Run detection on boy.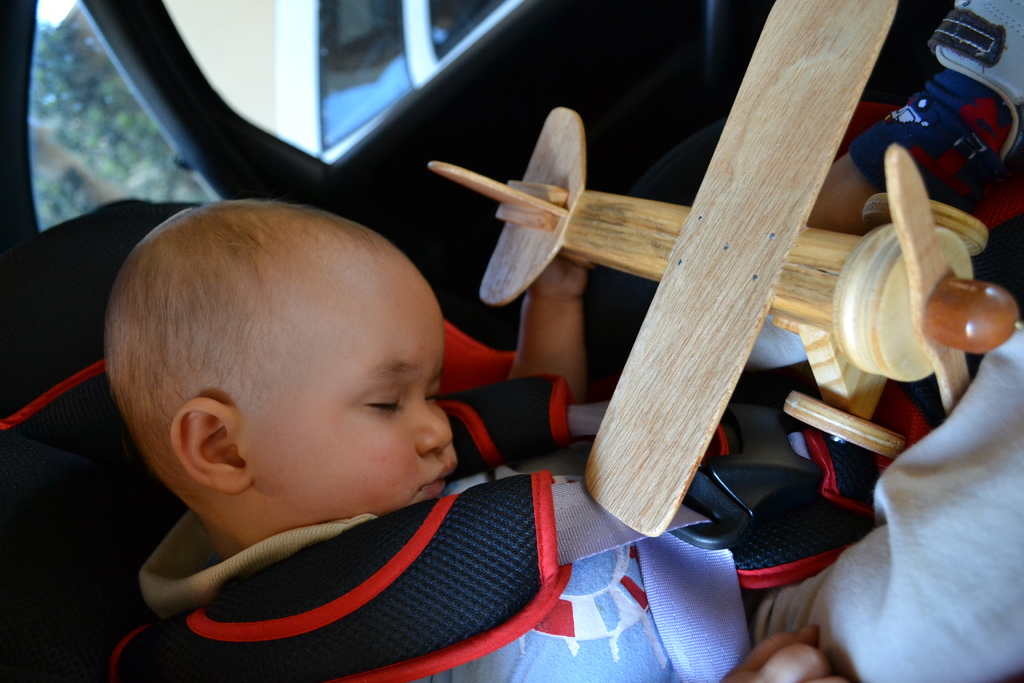
Result: select_region(61, 171, 608, 672).
